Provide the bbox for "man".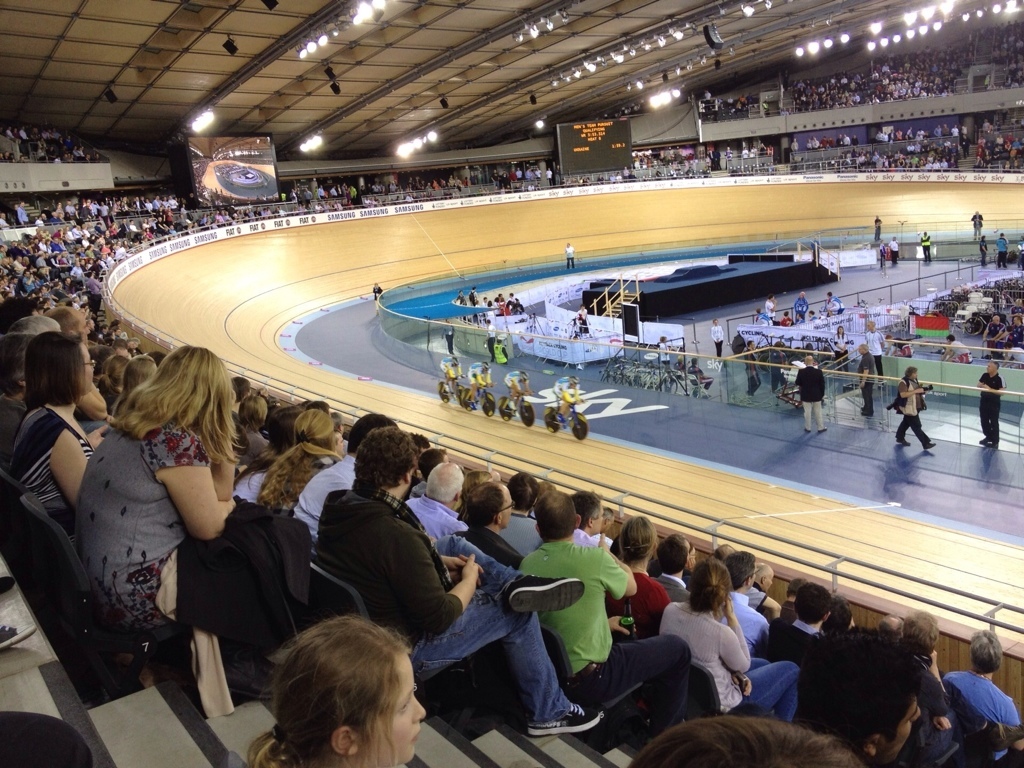
pyautogui.locateOnScreen(708, 289, 1023, 450).
